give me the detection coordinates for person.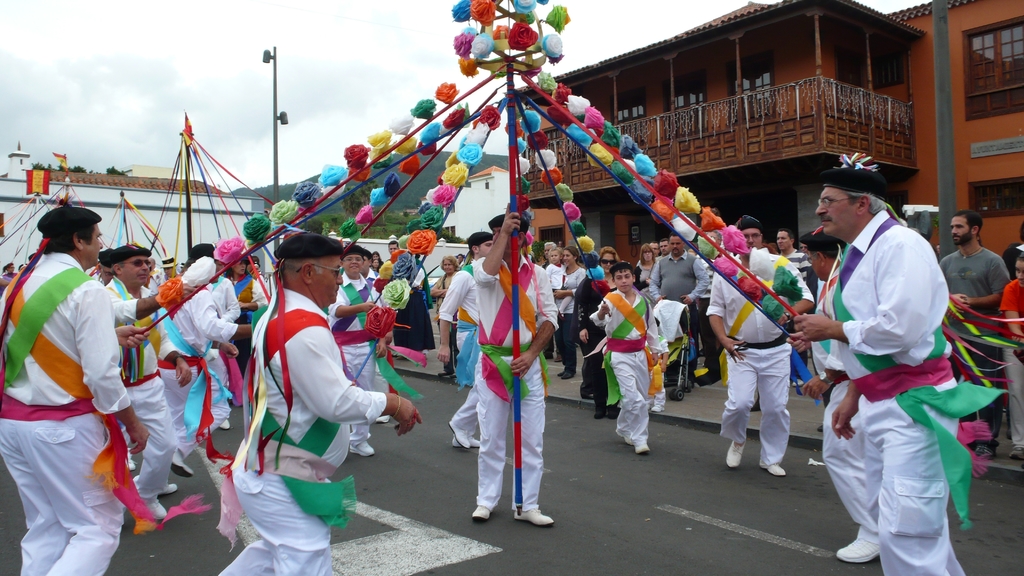
{"x1": 932, "y1": 205, "x2": 1013, "y2": 452}.
